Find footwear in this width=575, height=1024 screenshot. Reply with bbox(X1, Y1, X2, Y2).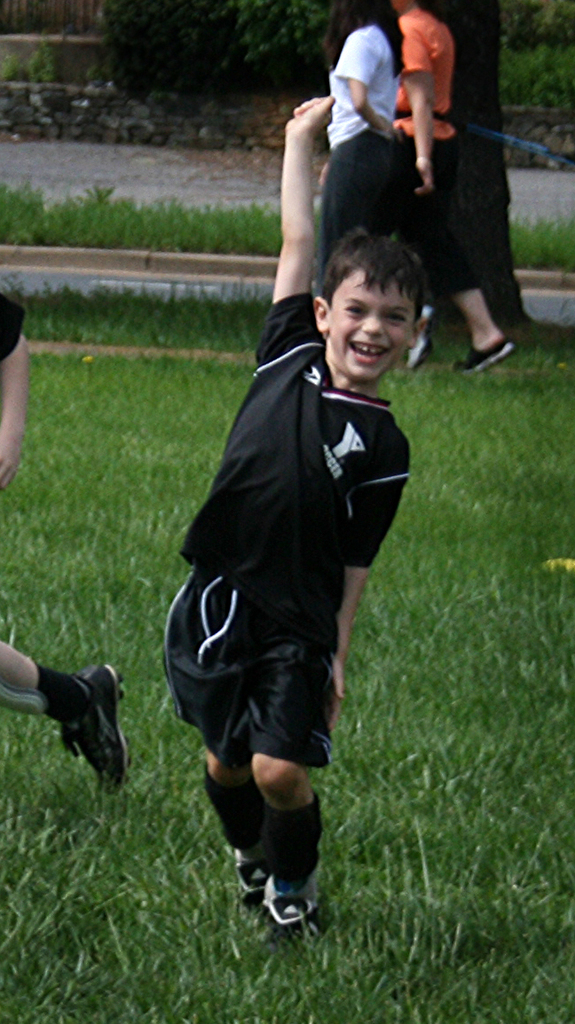
bbox(264, 872, 315, 946).
